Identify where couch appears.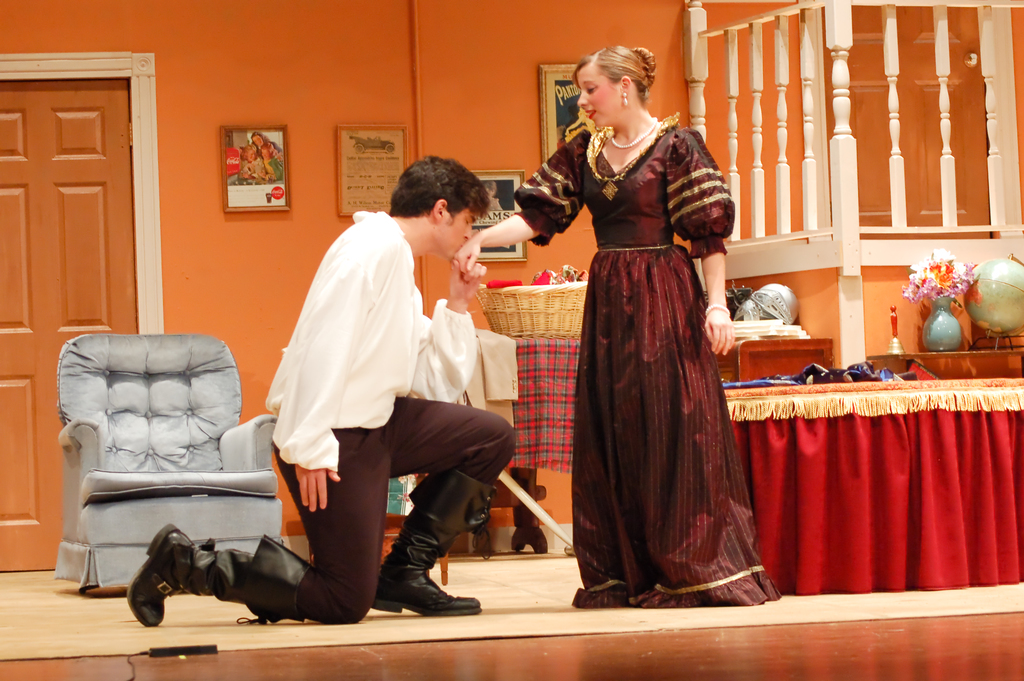
Appears at [left=40, top=319, right=287, bottom=595].
